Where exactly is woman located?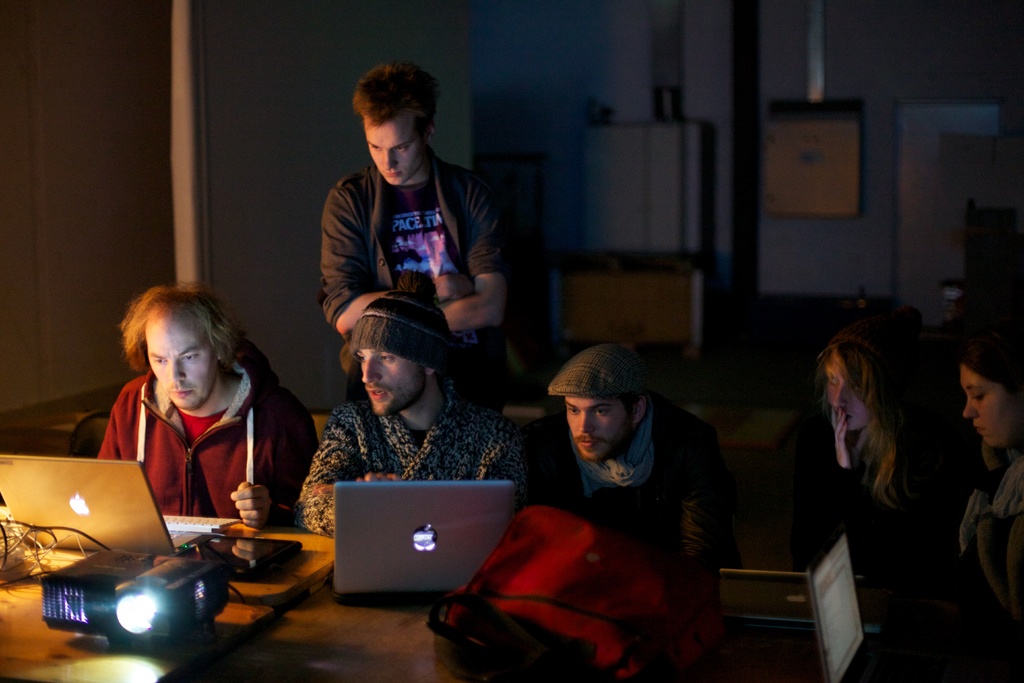
Its bounding box is pyautogui.locateOnScreen(955, 331, 1023, 680).
